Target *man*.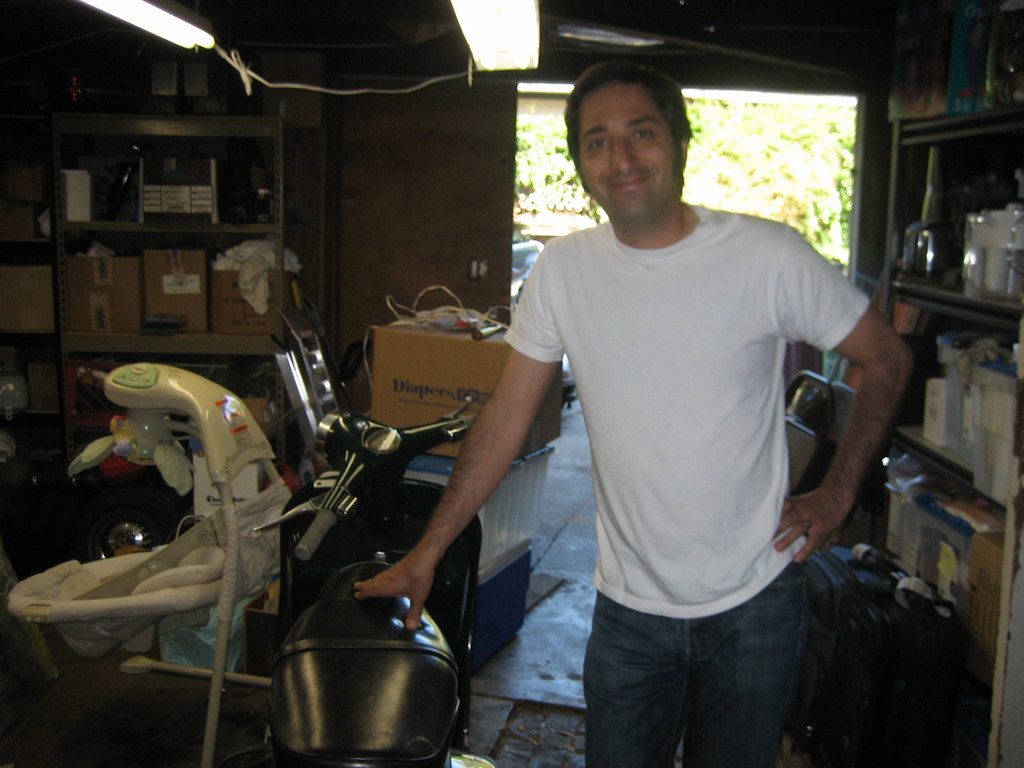
Target region: (443, 68, 902, 744).
